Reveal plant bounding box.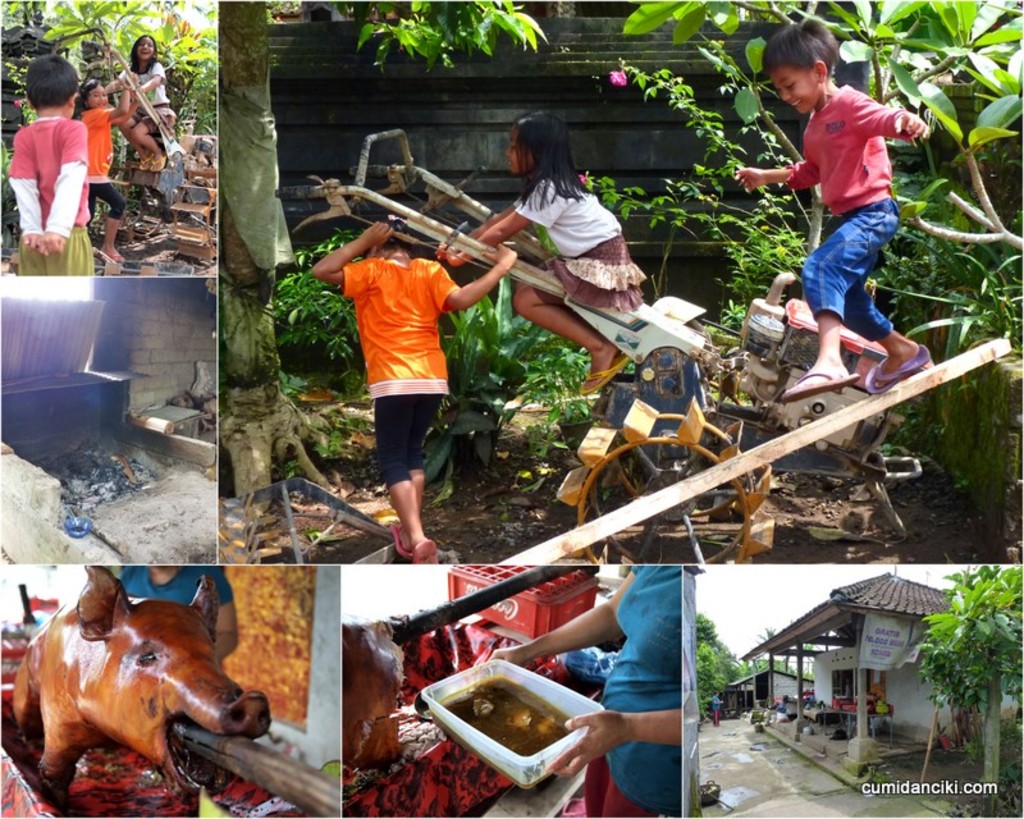
Revealed: x1=934, y1=575, x2=1009, y2=756.
